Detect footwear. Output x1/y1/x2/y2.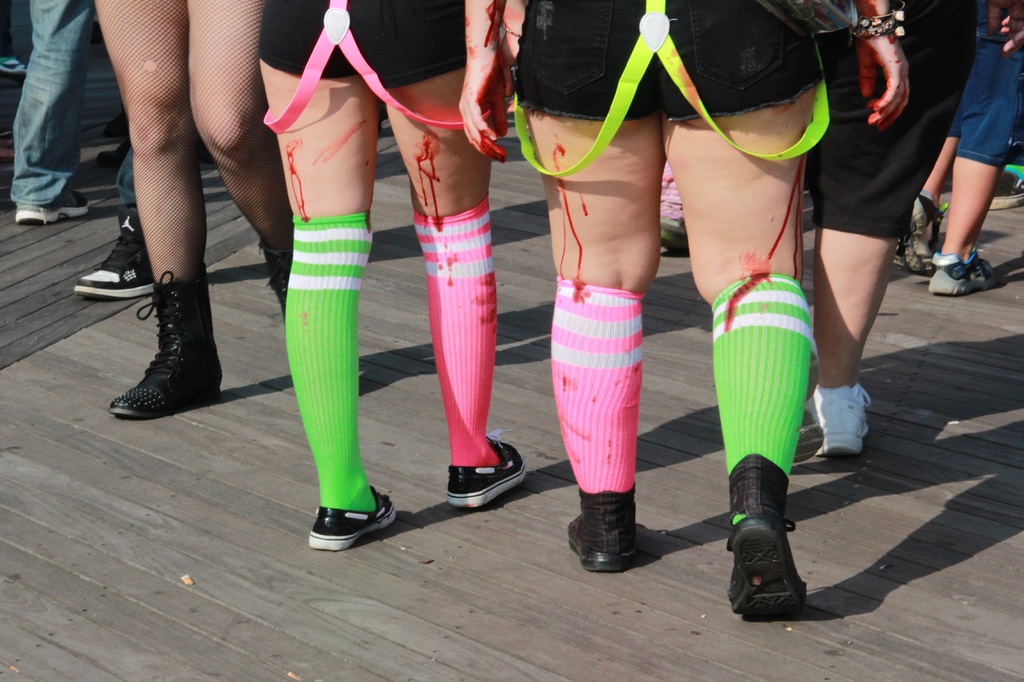
660/210/687/253.
